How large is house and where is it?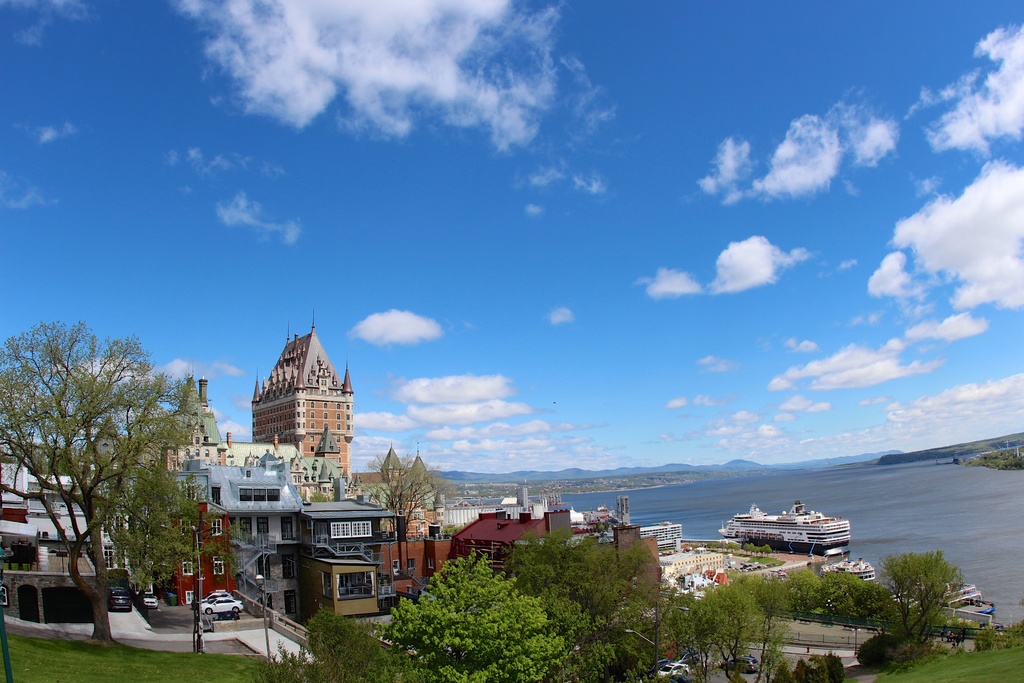
Bounding box: detection(613, 488, 634, 516).
